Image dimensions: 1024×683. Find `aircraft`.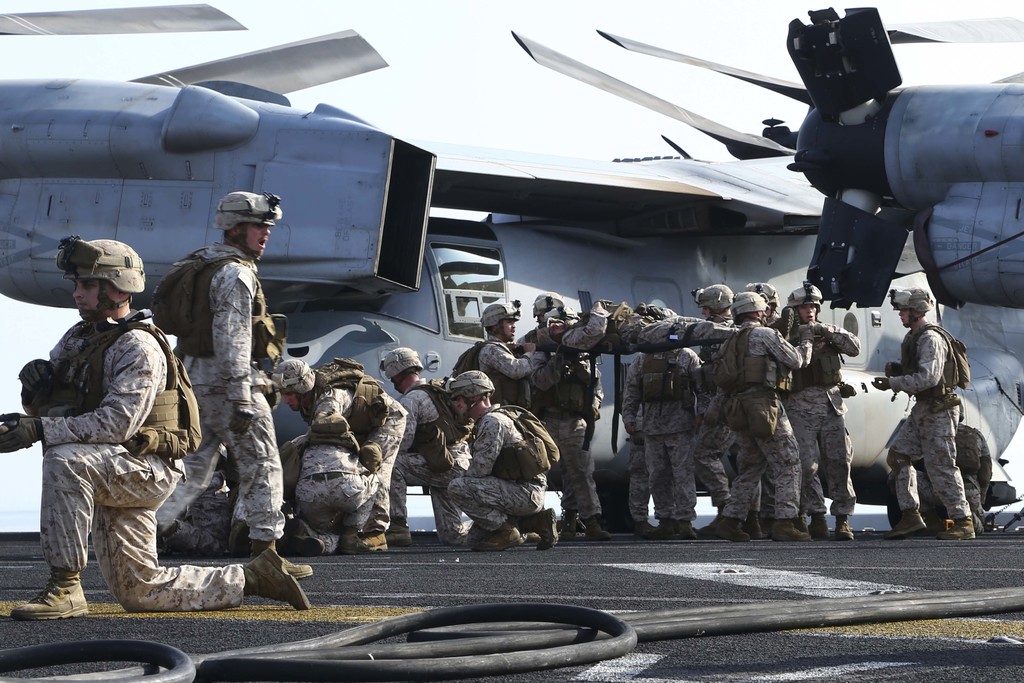
<box>0,0,1023,533</box>.
